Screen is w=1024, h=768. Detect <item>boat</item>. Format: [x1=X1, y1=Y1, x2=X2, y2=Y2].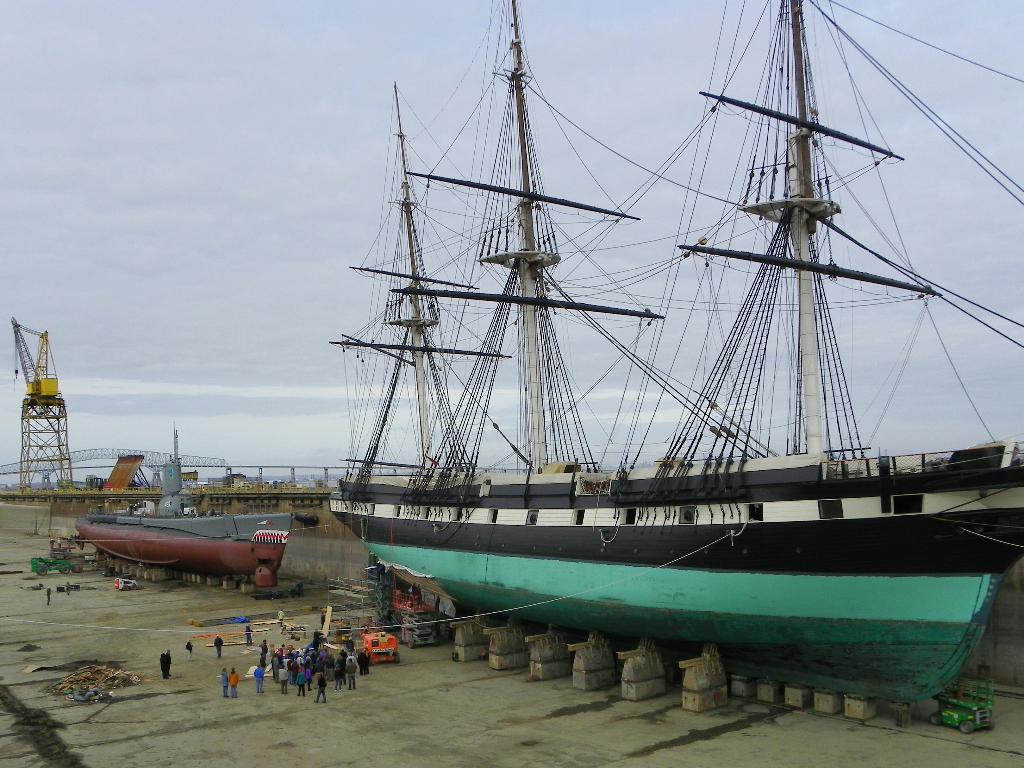
[x1=295, y1=0, x2=1003, y2=722].
